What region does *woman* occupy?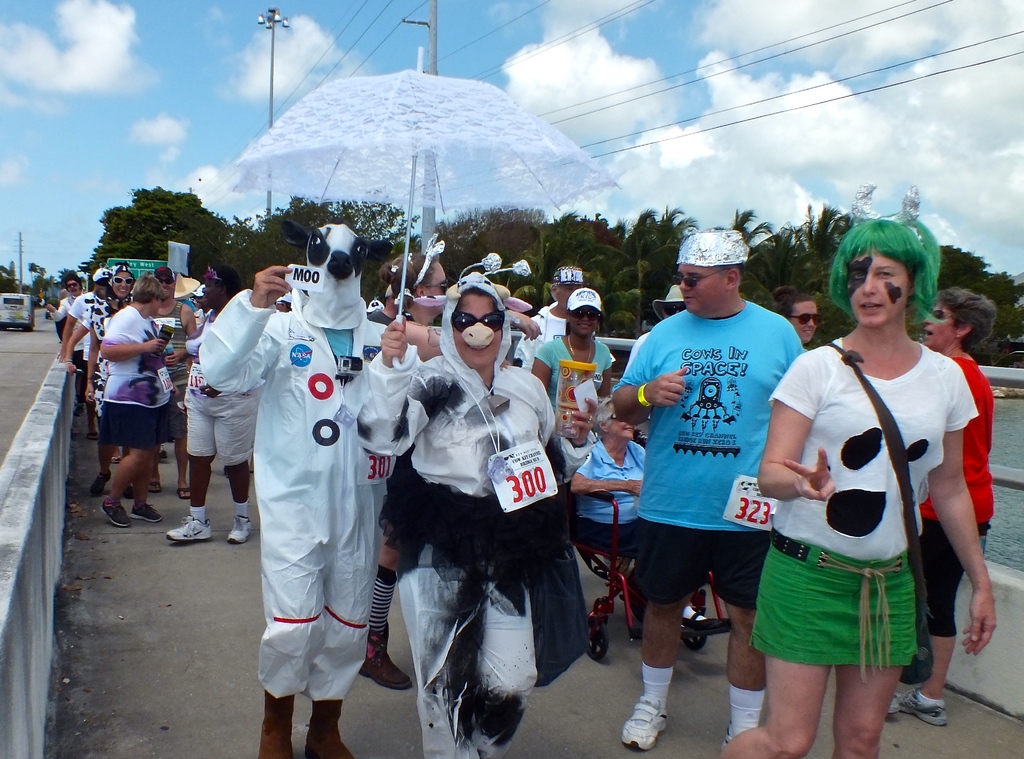
box=[95, 270, 182, 528].
